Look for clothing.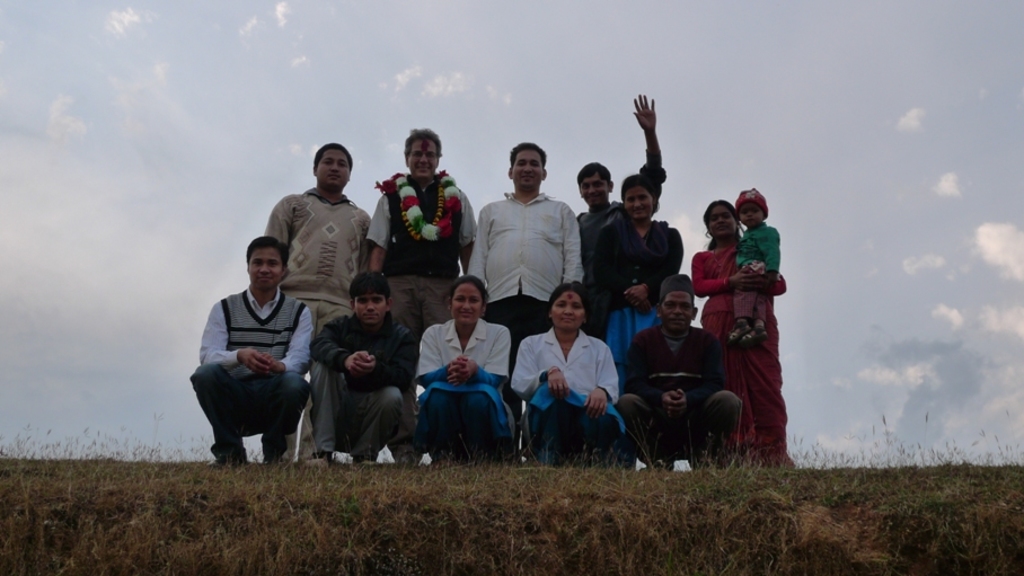
Found: BBox(304, 360, 405, 458).
